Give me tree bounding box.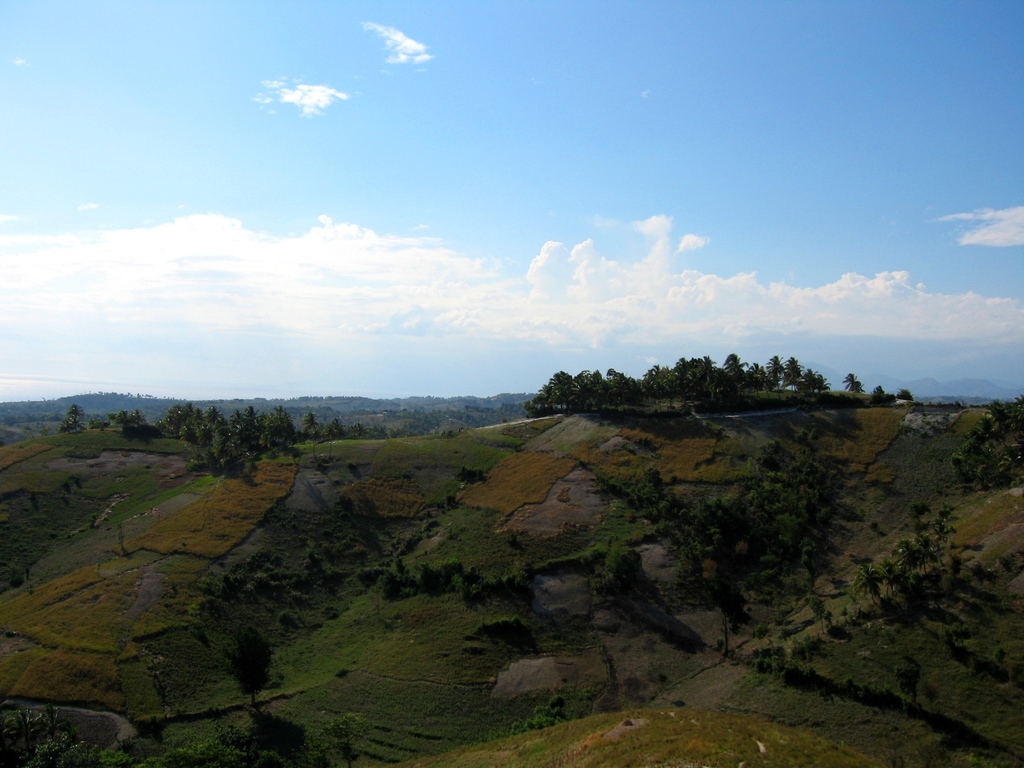
bbox=(845, 374, 863, 391).
